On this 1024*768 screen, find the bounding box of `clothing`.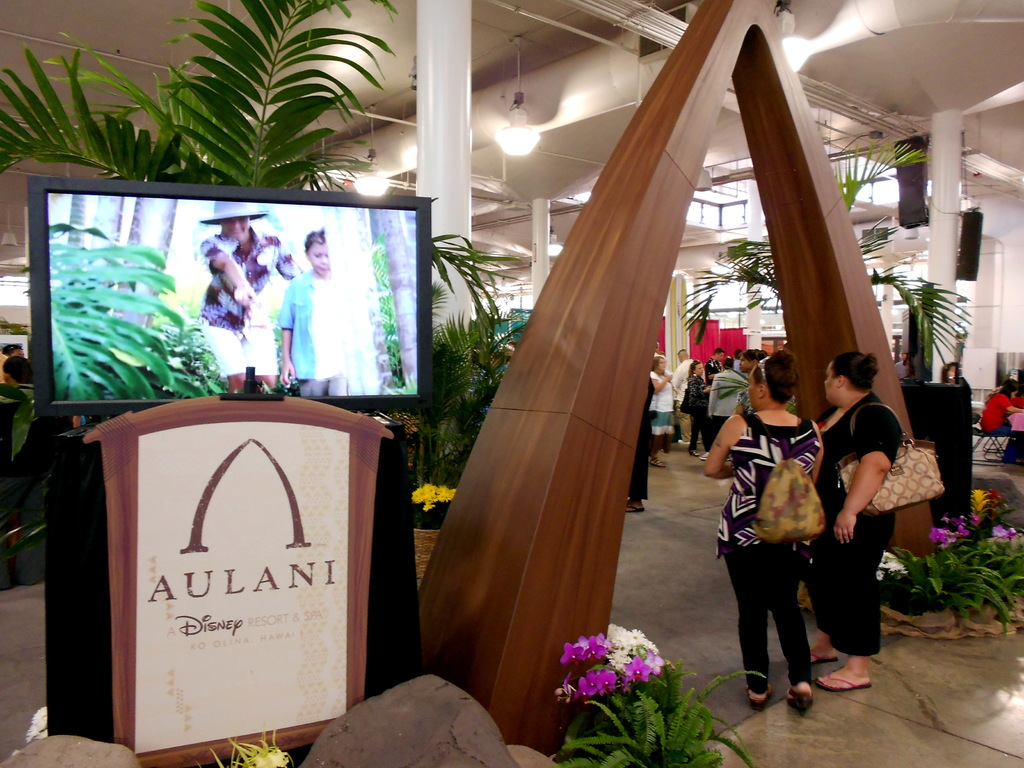
Bounding box: [985, 392, 1019, 436].
